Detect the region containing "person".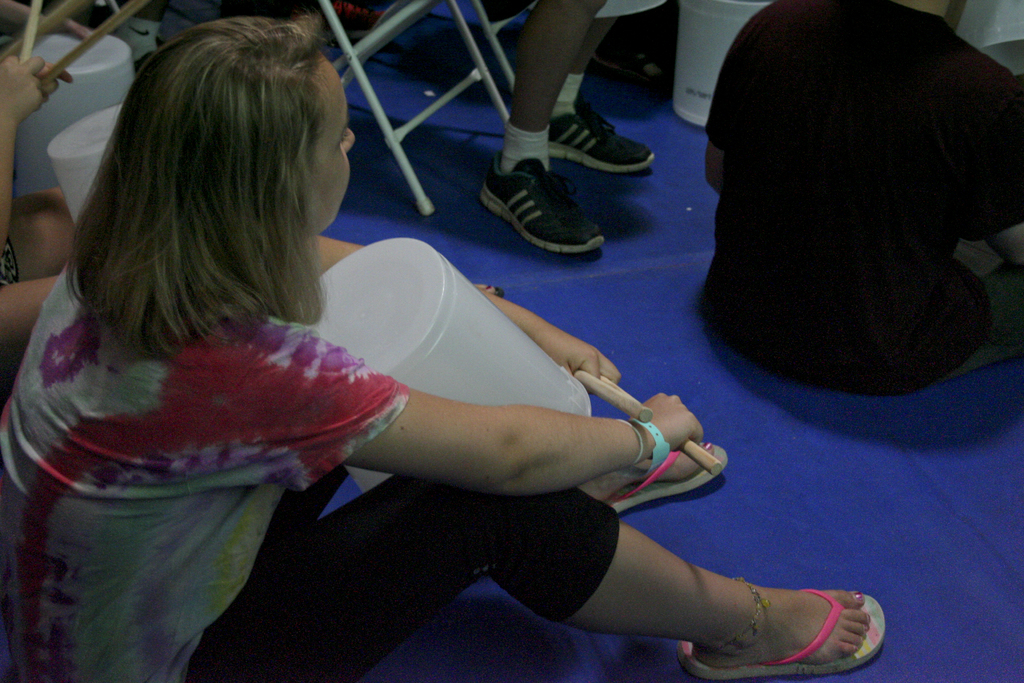
0, 13, 886, 682.
